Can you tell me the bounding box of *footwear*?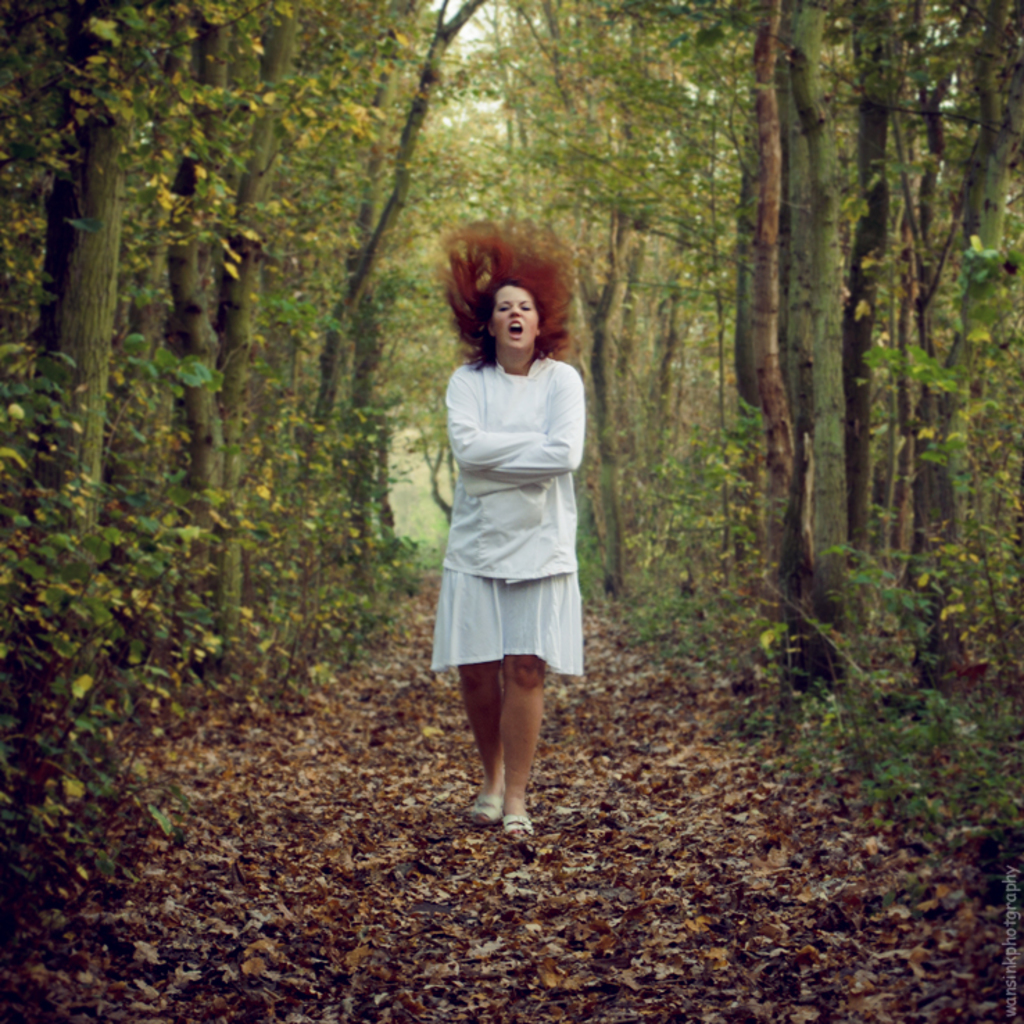
Rect(463, 792, 506, 827).
